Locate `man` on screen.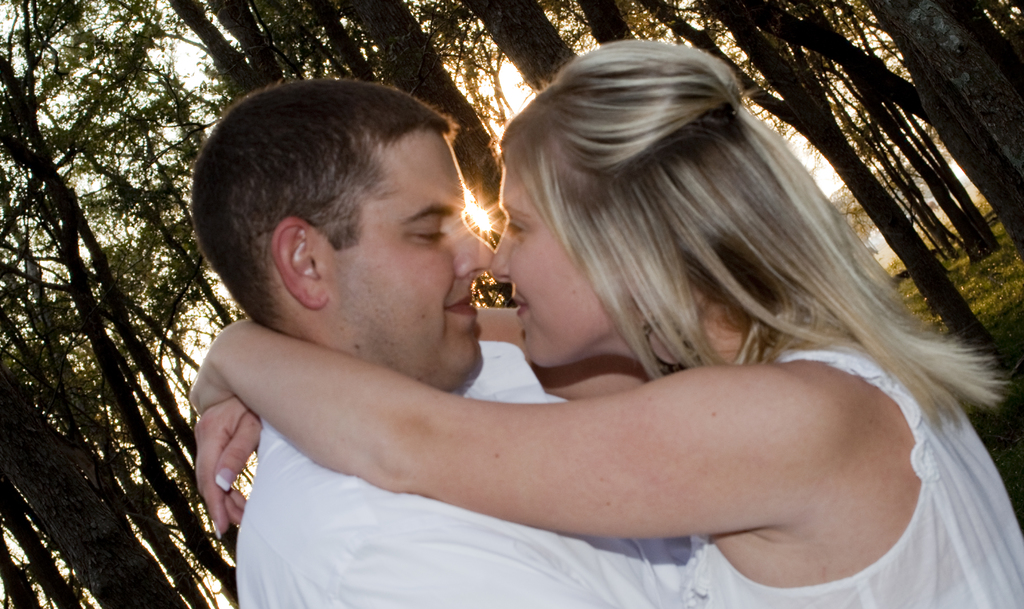
On screen at {"left": 177, "top": 61, "right": 694, "bottom": 608}.
